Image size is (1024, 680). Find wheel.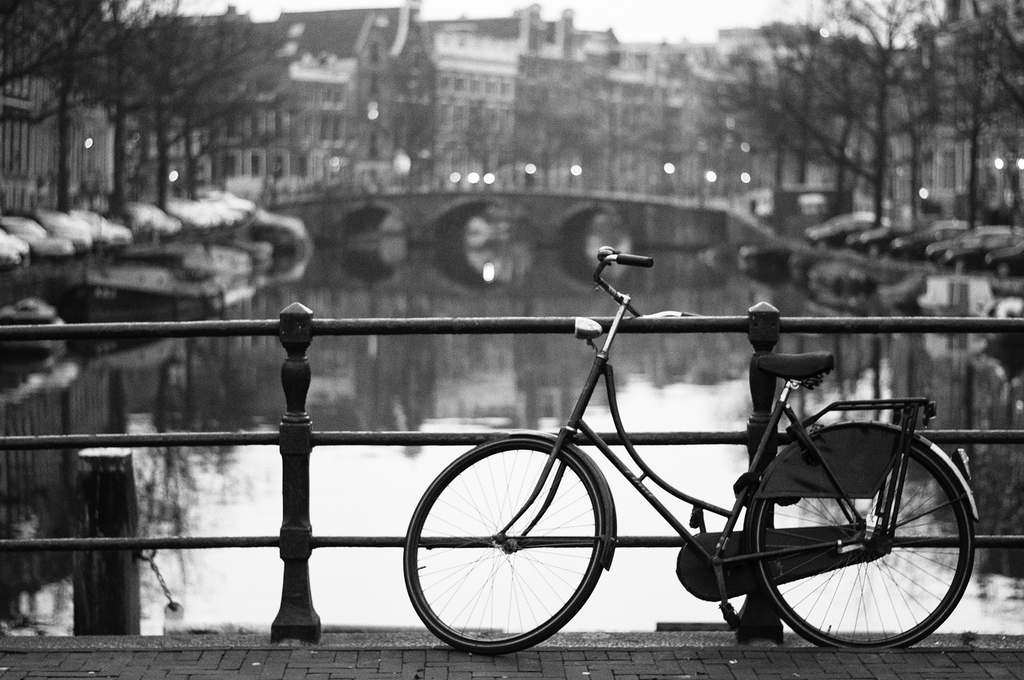
rect(399, 433, 607, 651).
